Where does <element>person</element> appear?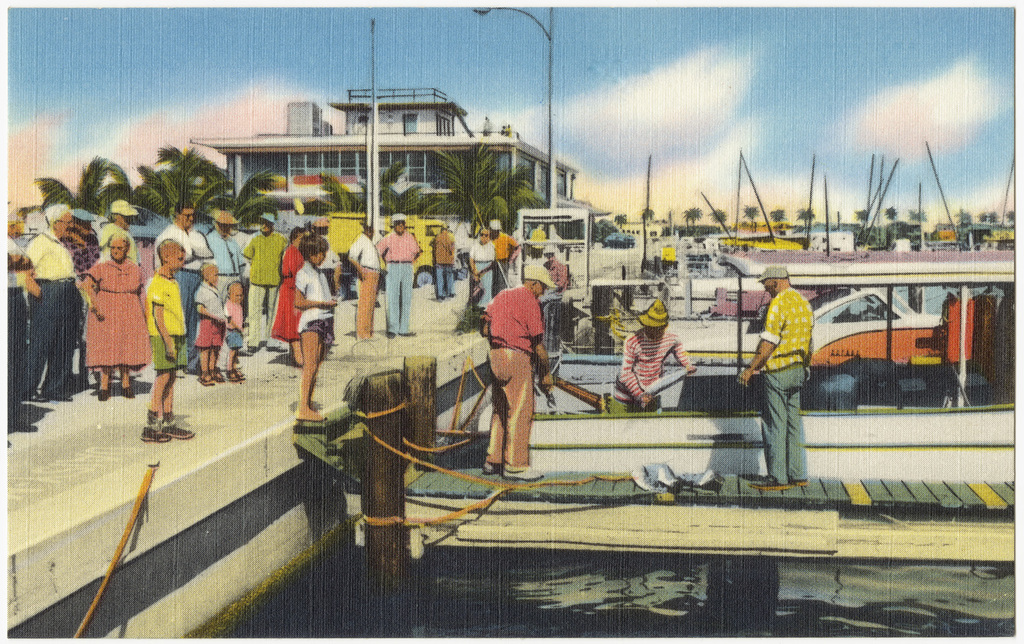
Appears at 733/264/815/493.
